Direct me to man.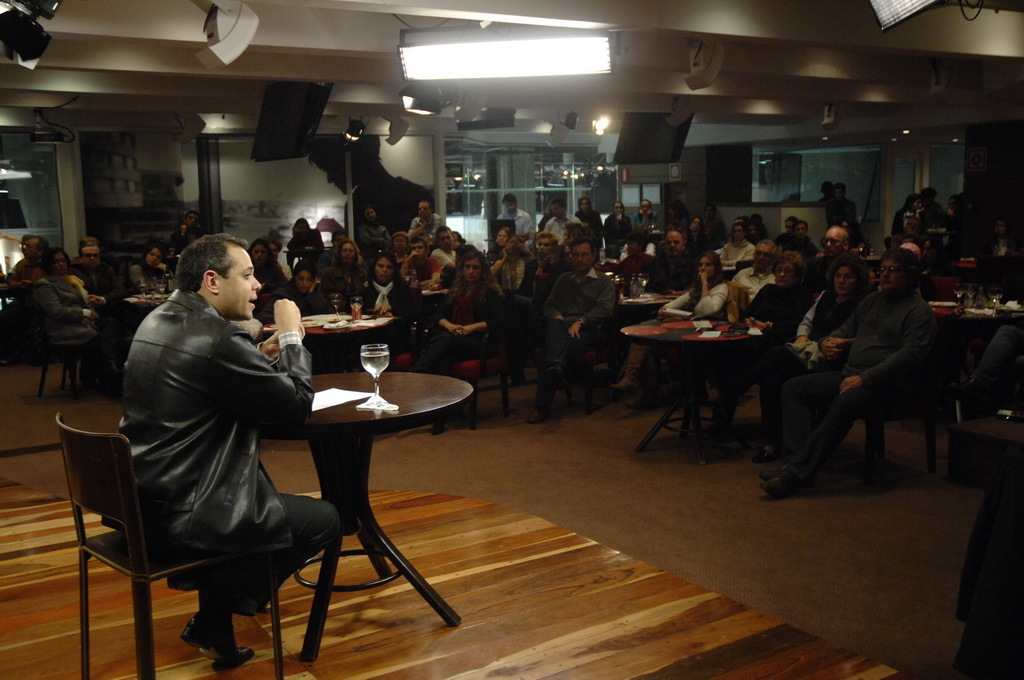
Direction: crop(784, 219, 817, 263).
